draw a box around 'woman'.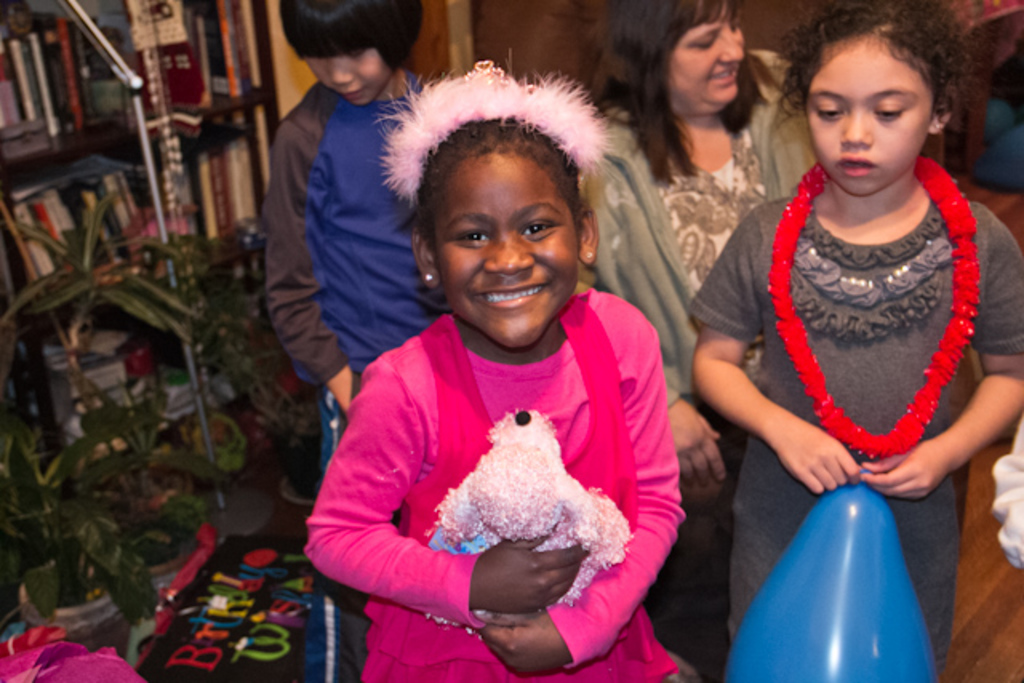
BBox(701, 37, 987, 646).
